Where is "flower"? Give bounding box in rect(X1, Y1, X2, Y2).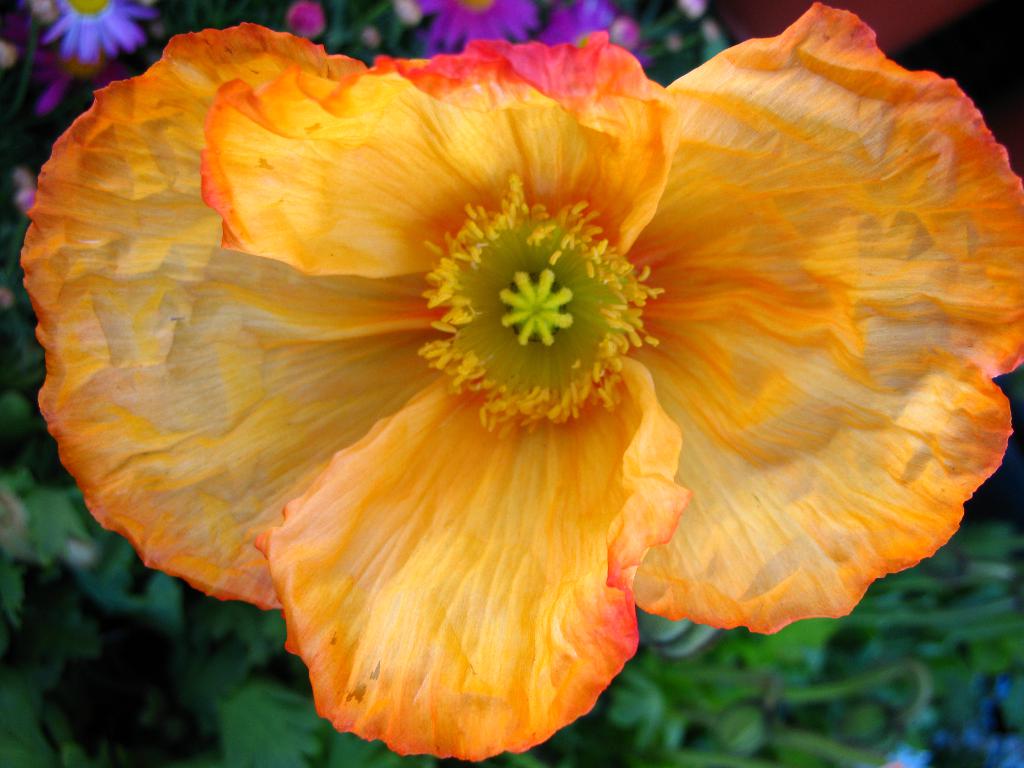
rect(676, 0, 701, 16).
